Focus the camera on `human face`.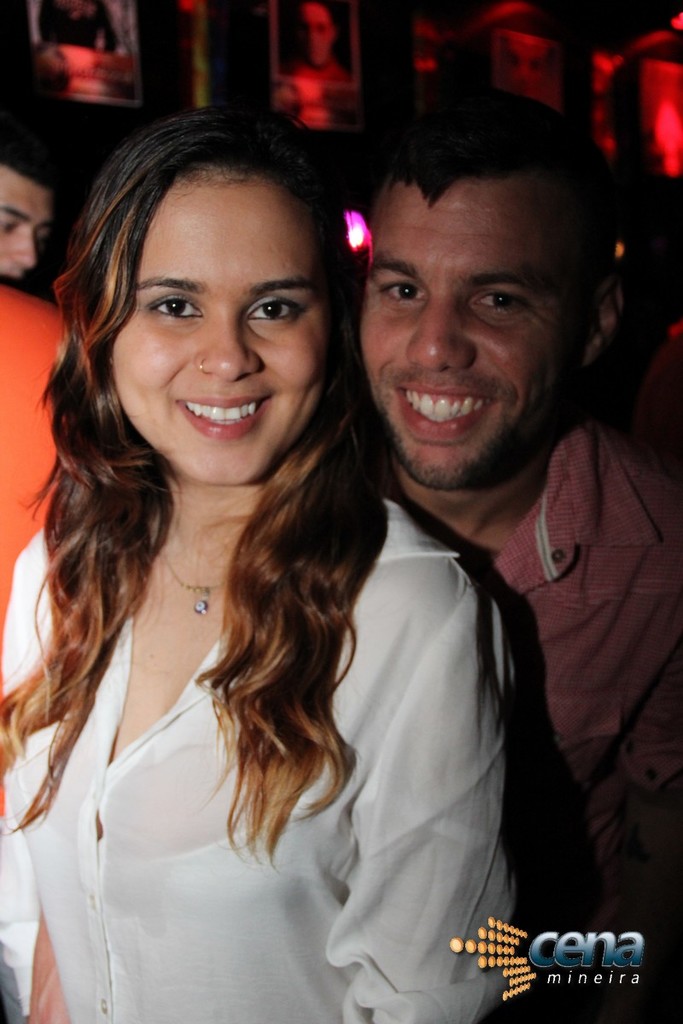
Focus region: [356, 175, 590, 503].
